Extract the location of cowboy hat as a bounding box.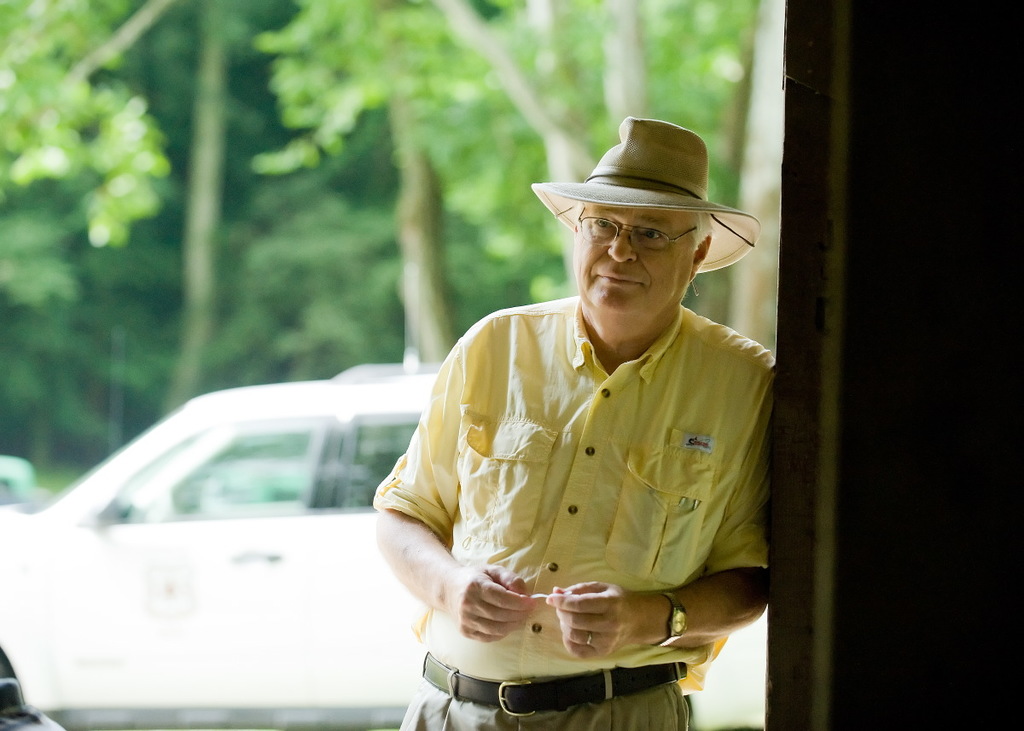
539:110:751:299.
